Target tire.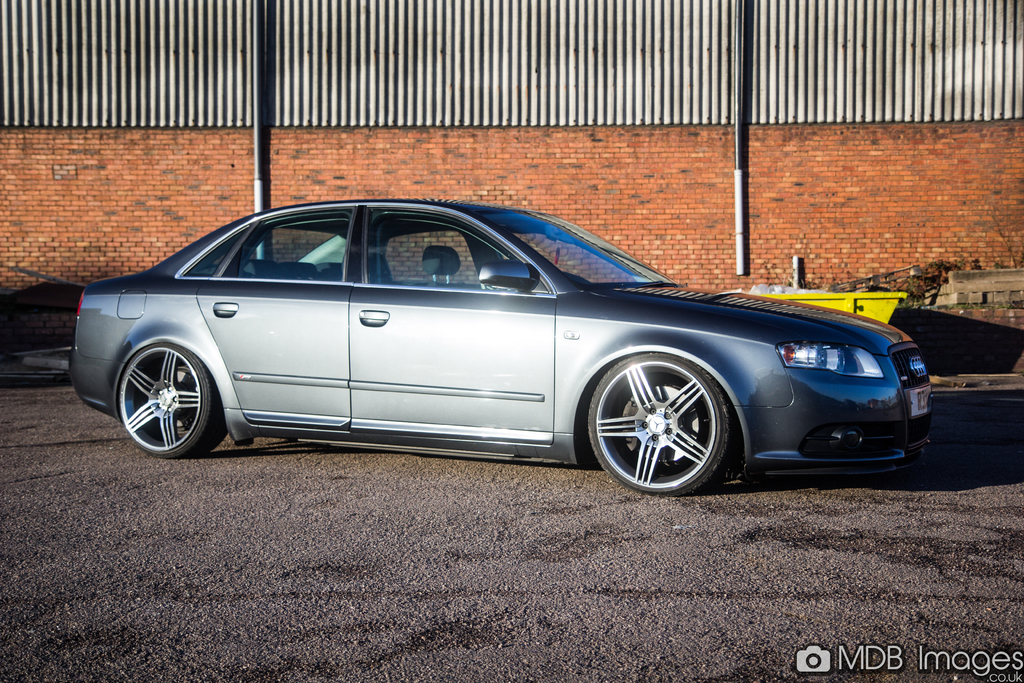
Target region: <box>120,342,226,457</box>.
